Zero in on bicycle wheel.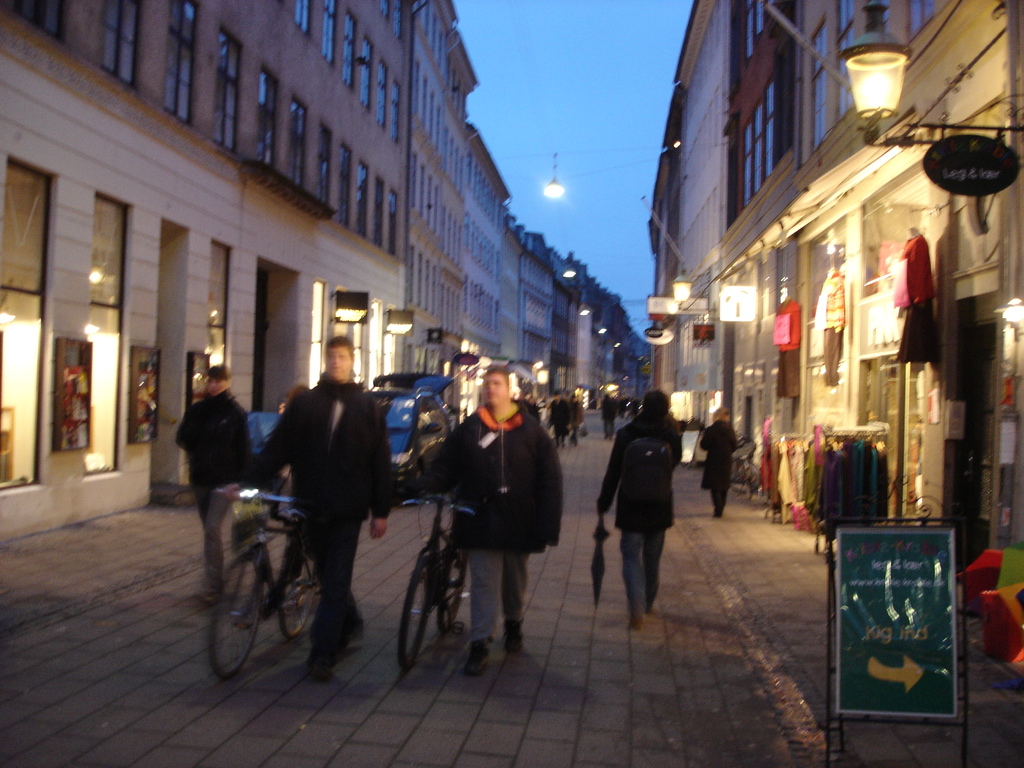
Zeroed in: [x1=277, y1=543, x2=323, y2=642].
